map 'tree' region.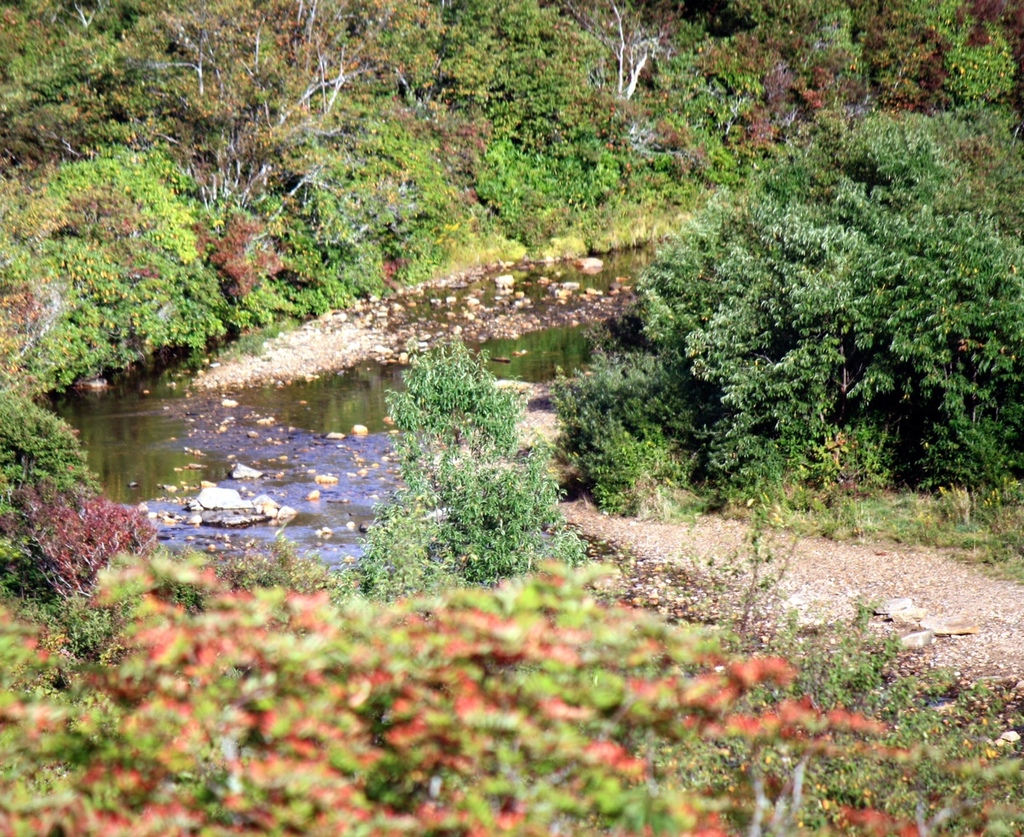
Mapped to box=[364, 309, 559, 588].
